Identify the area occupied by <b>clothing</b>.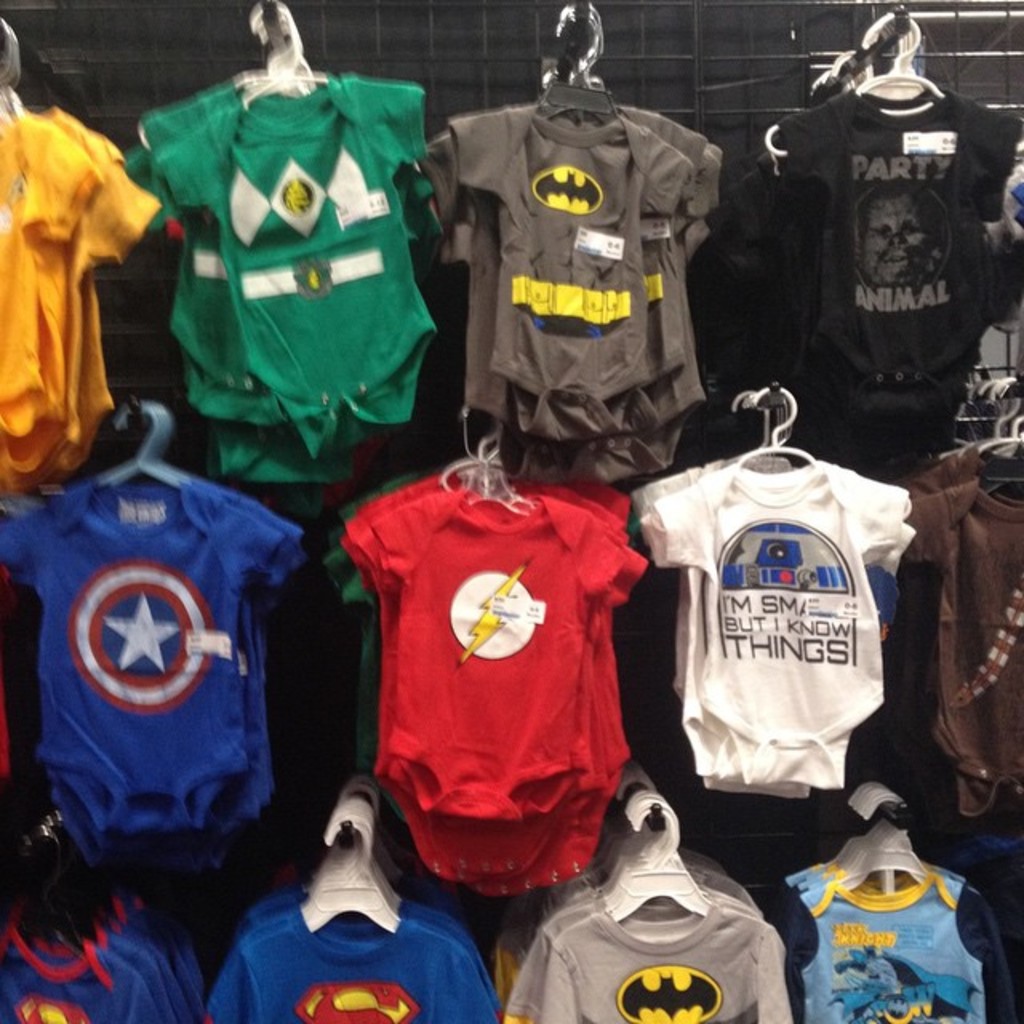
Area: [left=507, top=846, right=792, bottom=1016].
